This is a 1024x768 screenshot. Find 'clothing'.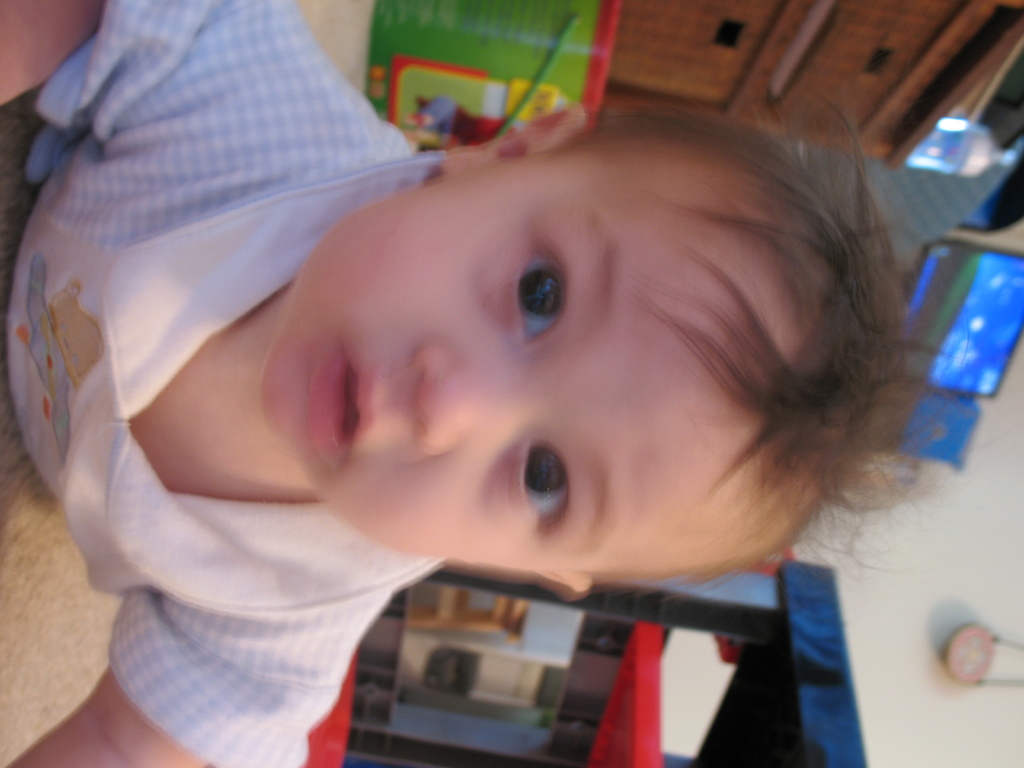
Bounding box: [0,0,452,767].
